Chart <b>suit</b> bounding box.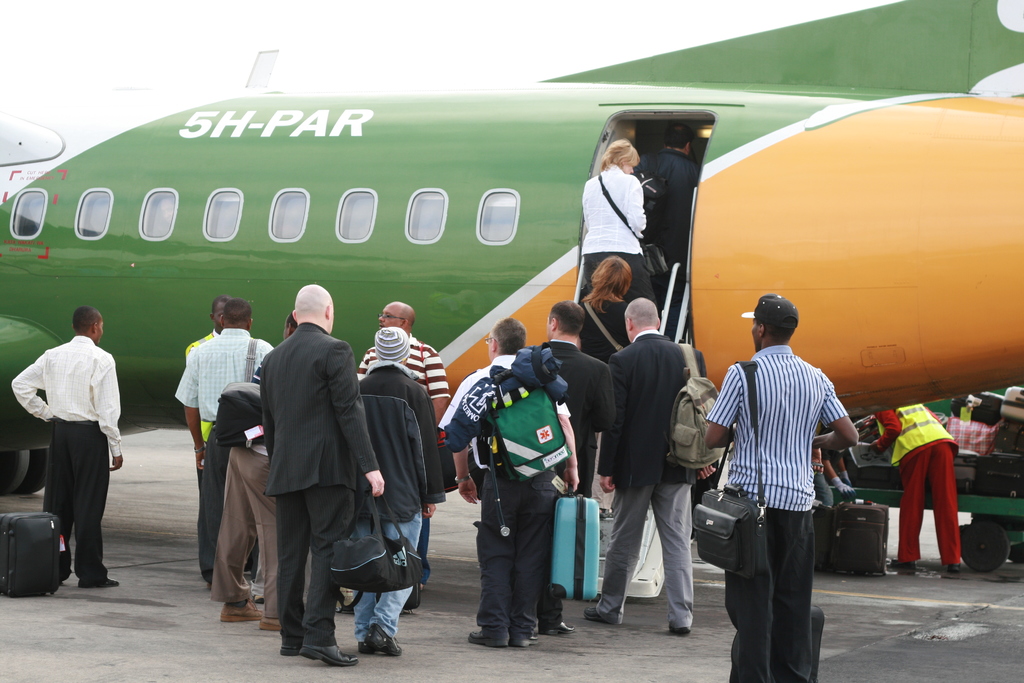
Charted: <bbox>602, 337, 706, 488</bbox>.
